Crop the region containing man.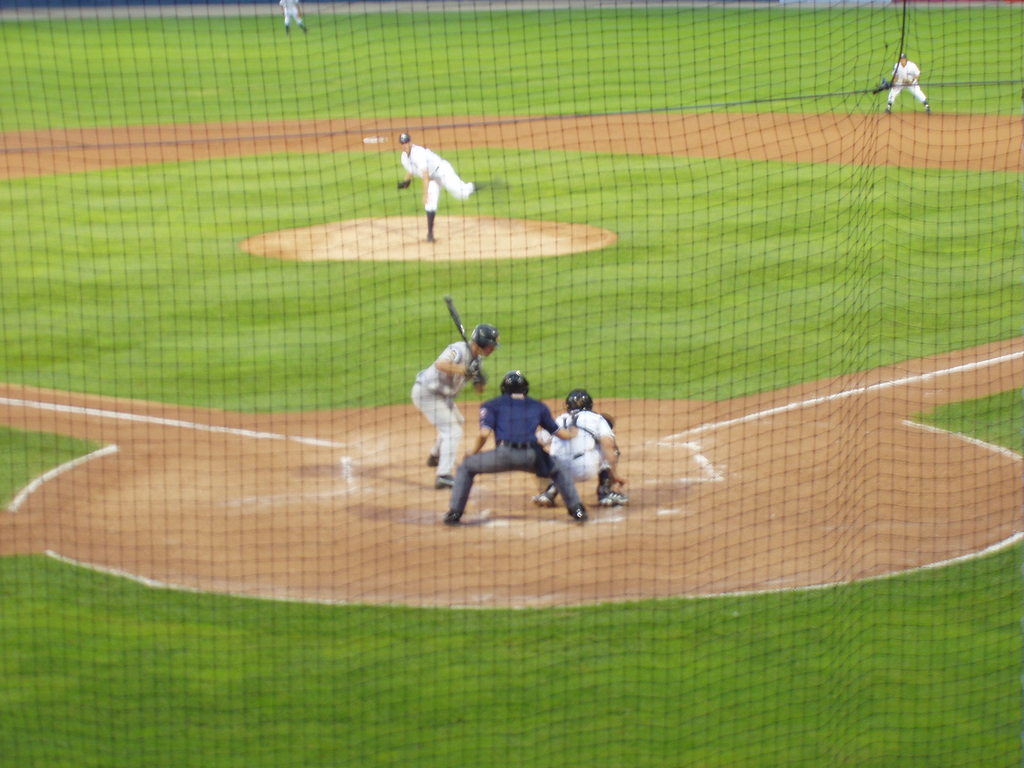
Crop region: <region>413, 321, 506, 490</region>.
